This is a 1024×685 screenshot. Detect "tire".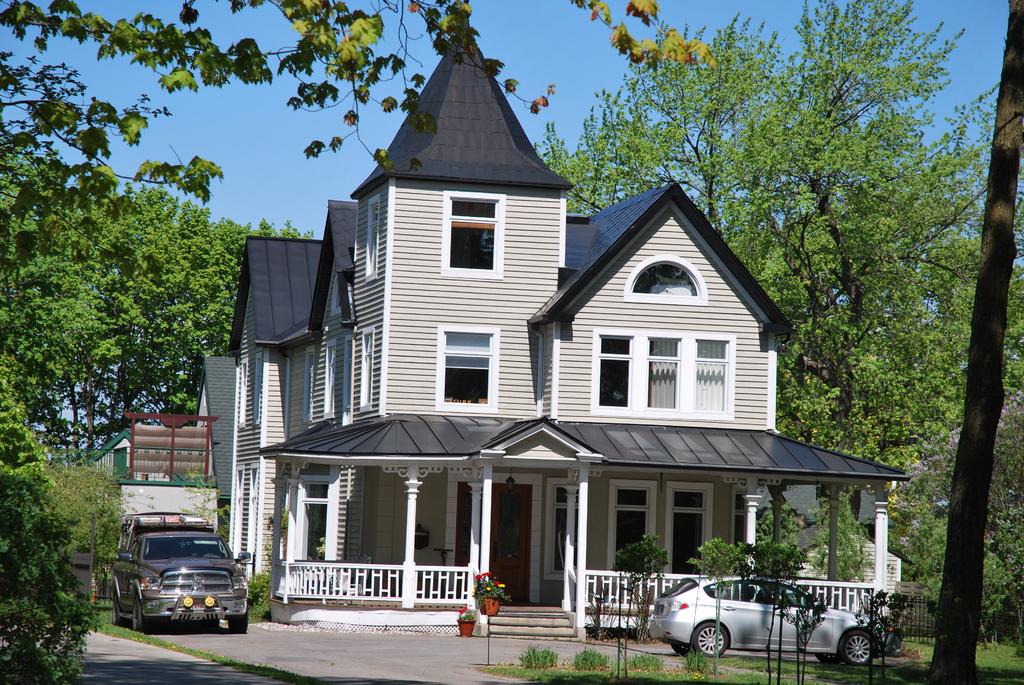
[227, 608, 250, 633].
